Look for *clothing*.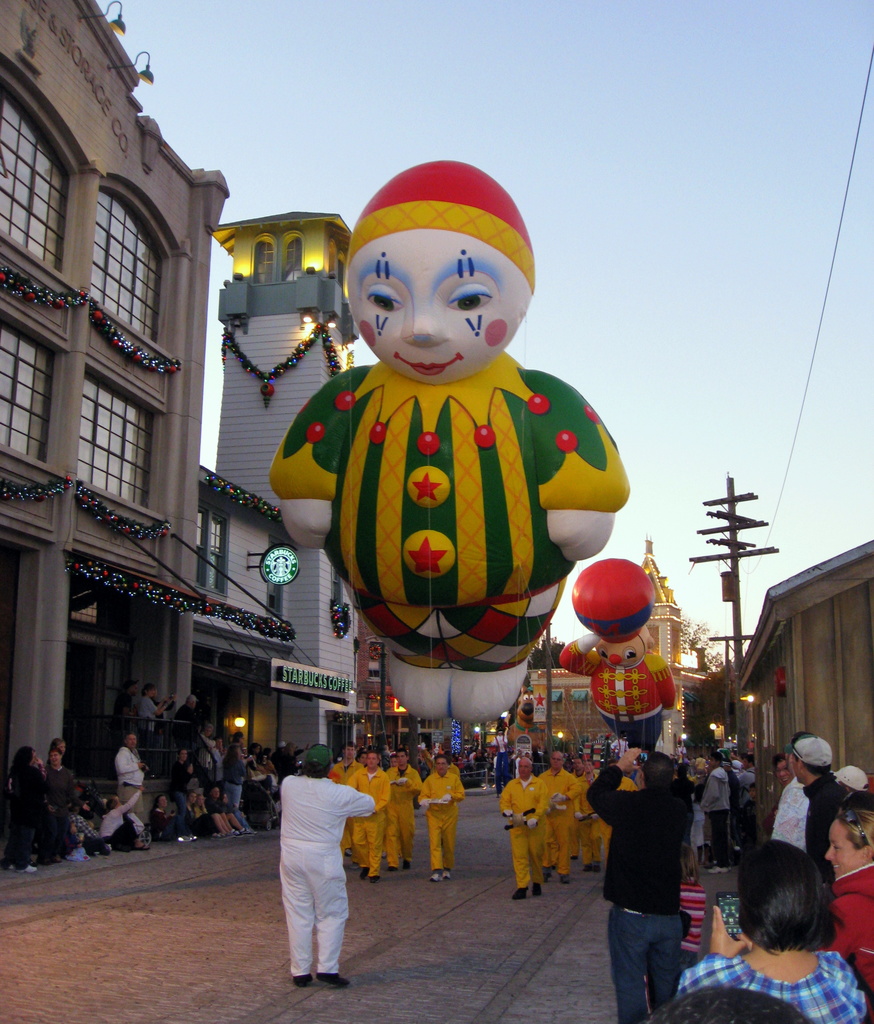
Found: 137/682/189/748.
